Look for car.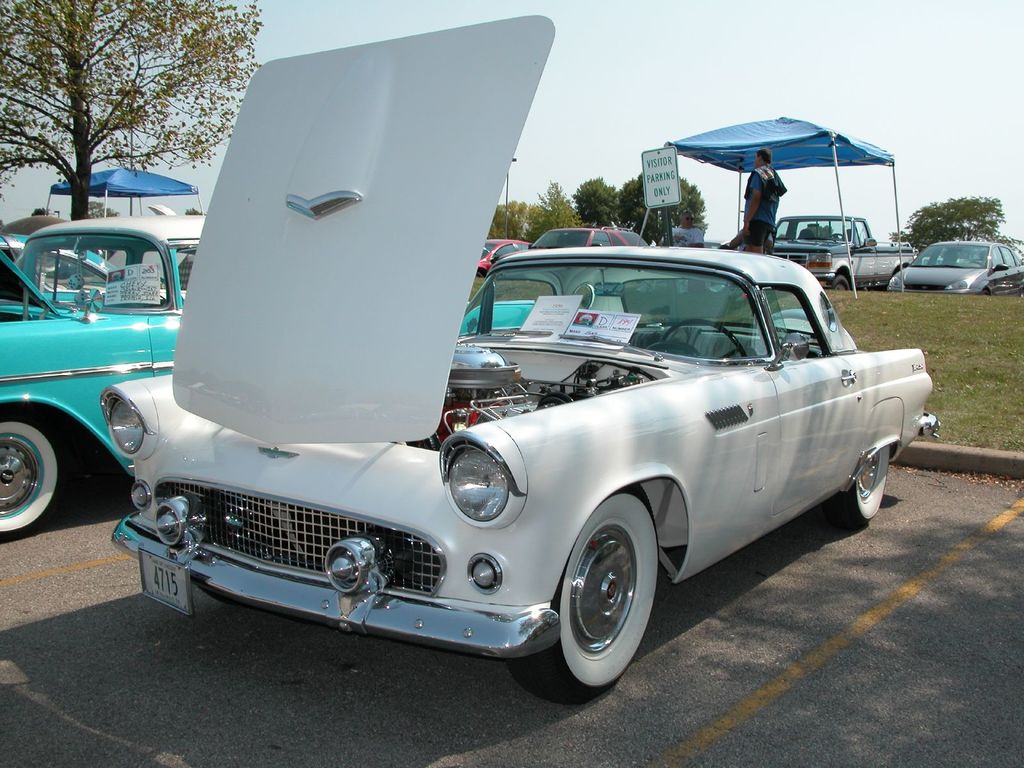
Found: [left=0, top=214, right=536, bottom=543].
